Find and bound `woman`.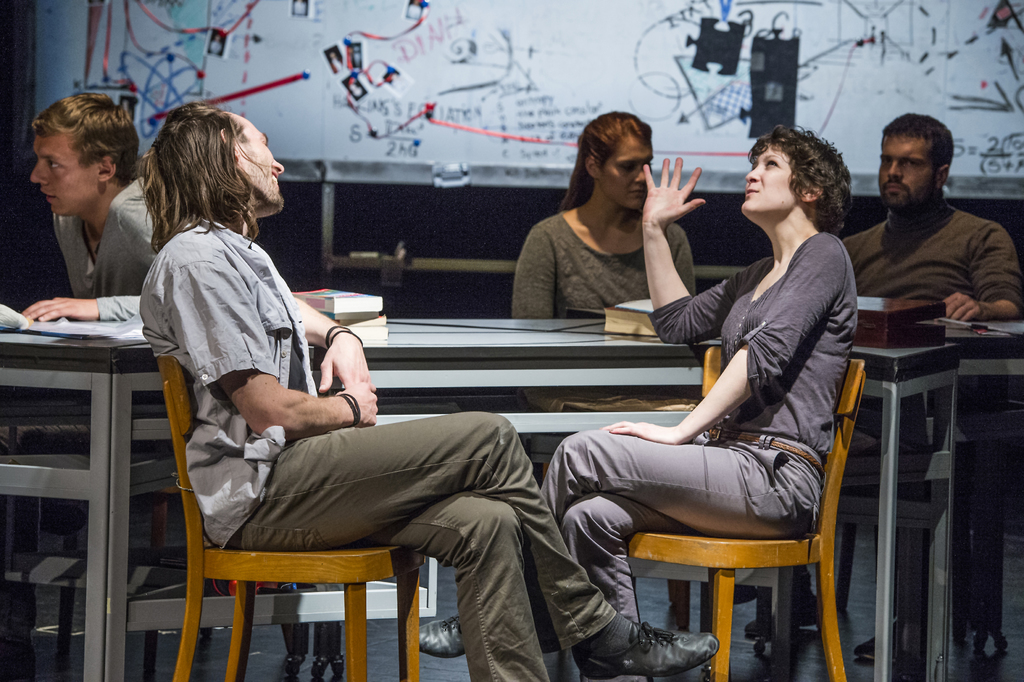
Bound: select_region(410, 120, 858, 681).
